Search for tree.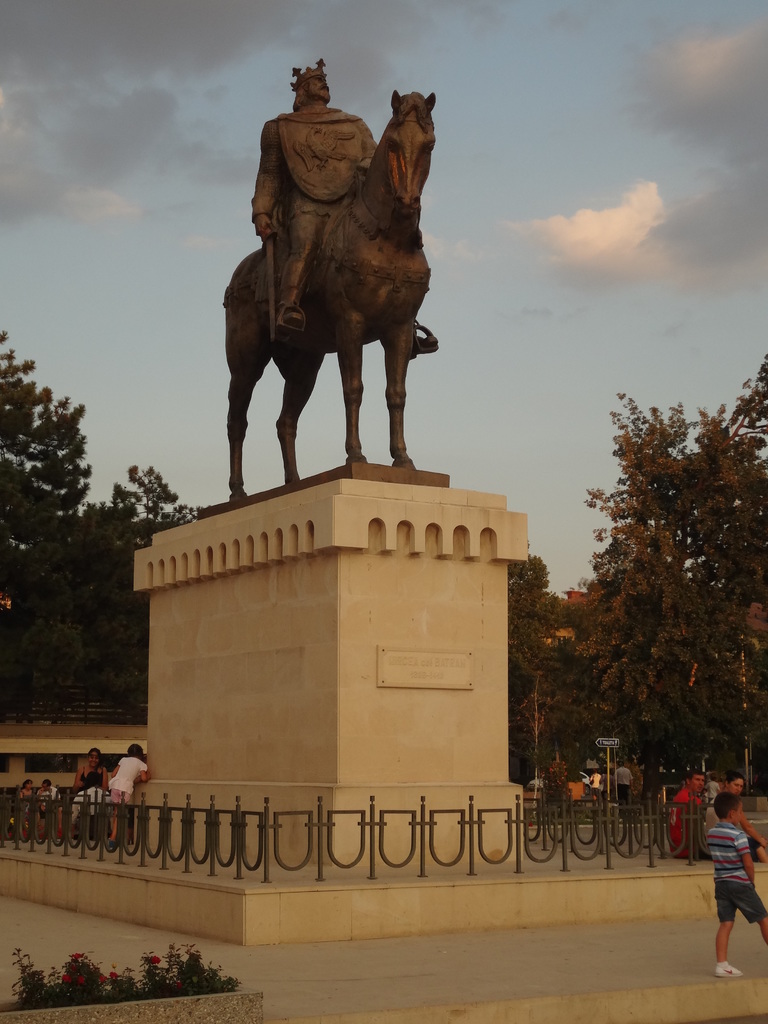
Found at l=0, t=326, r=205, b=712.
